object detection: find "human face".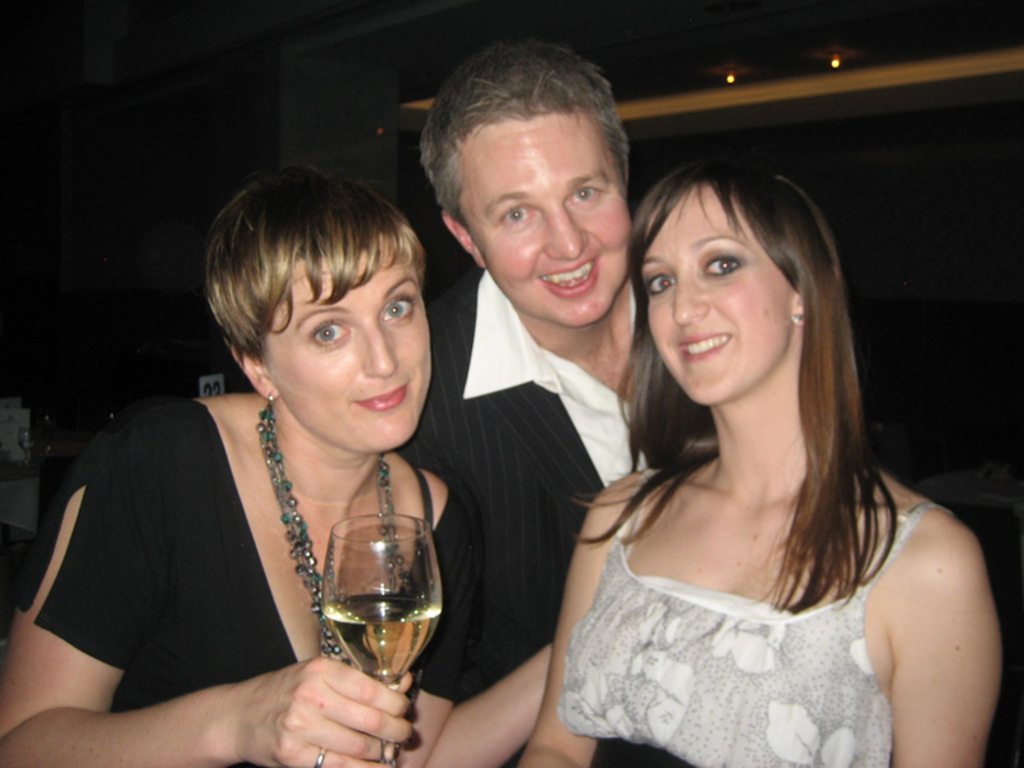
l=260, t=264, r=431, b=448.
